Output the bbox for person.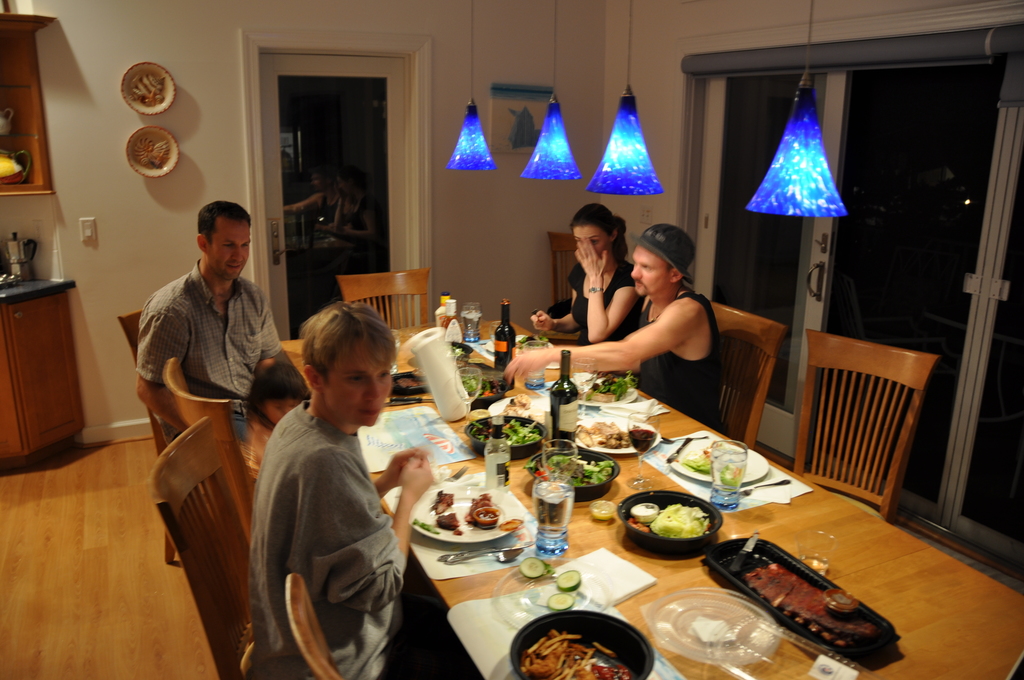
box(130, 186, 290, 444).
